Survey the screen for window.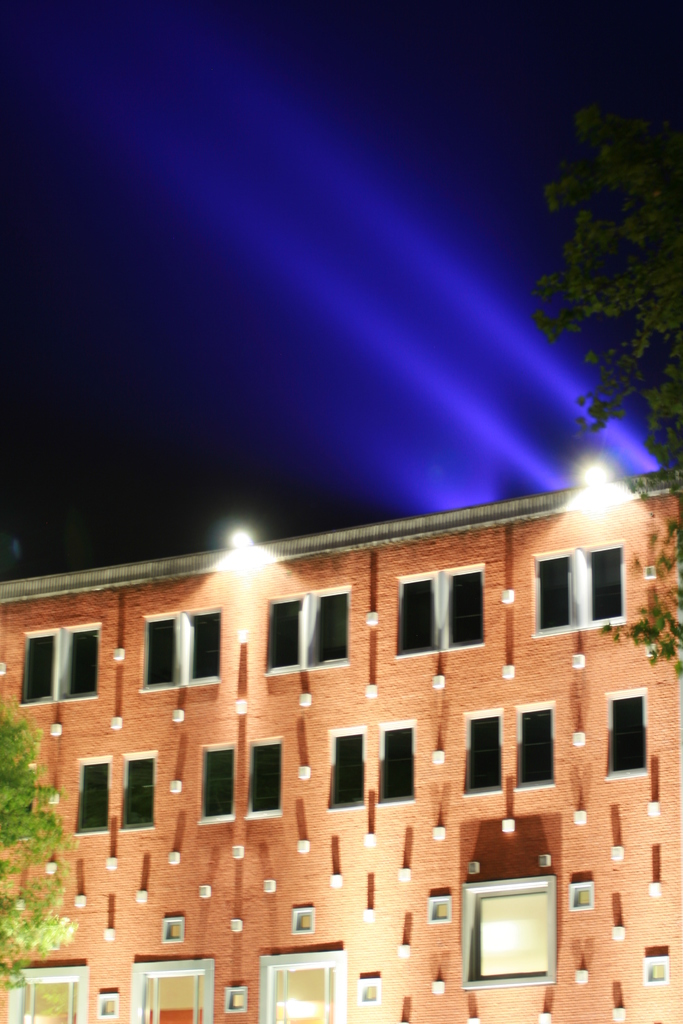
Survey found: <bbox>150, 612, 222, 684</bbox>.
